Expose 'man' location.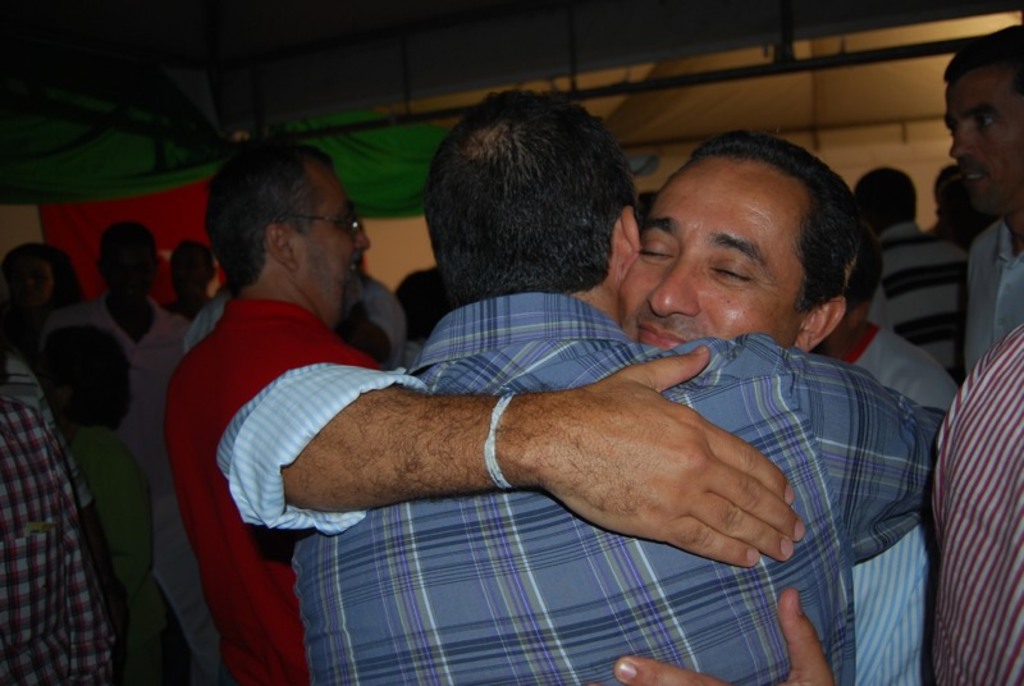
Exposed at 47/229/198/410.
